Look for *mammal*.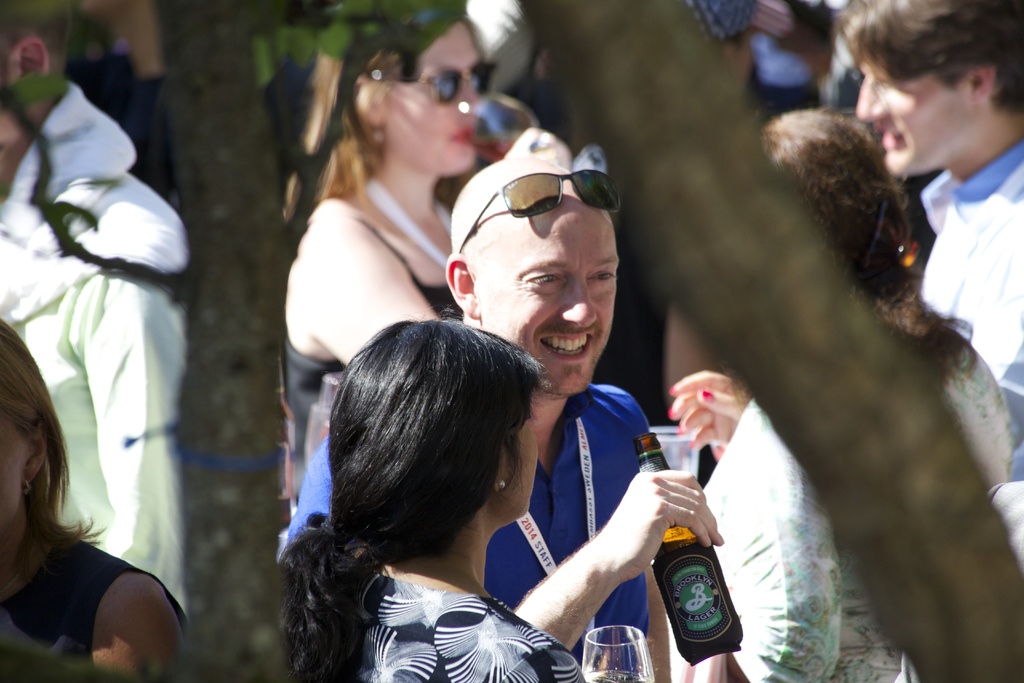
Found: detection(676, 104, 1018, 682).
